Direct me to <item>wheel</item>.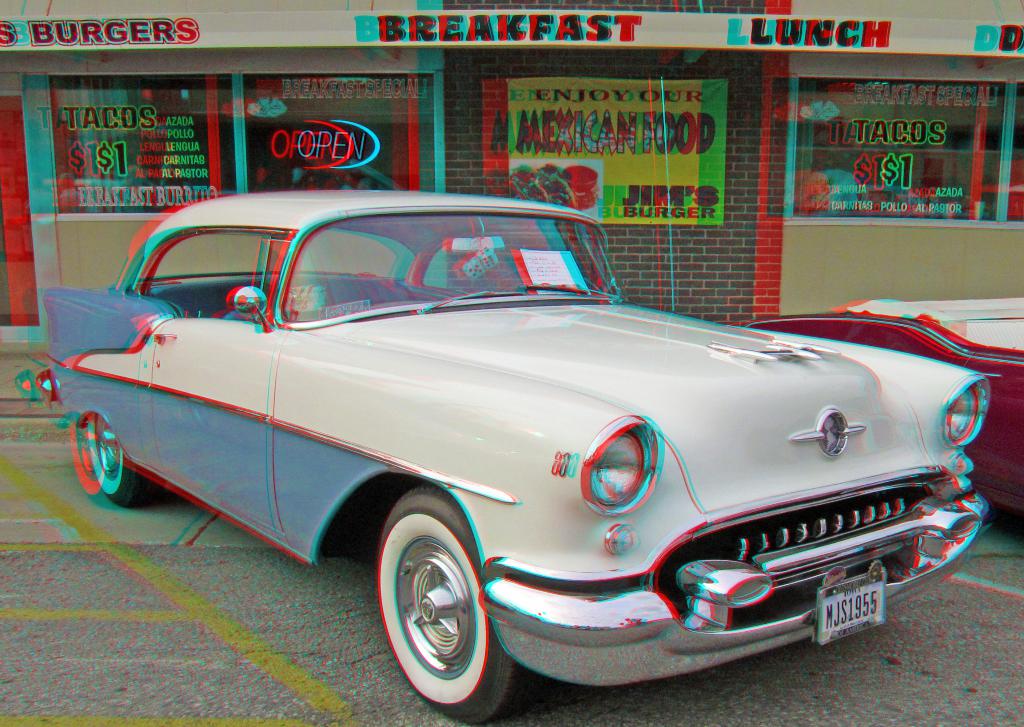
Direction: bbox=(83, 413, 157, 506).
